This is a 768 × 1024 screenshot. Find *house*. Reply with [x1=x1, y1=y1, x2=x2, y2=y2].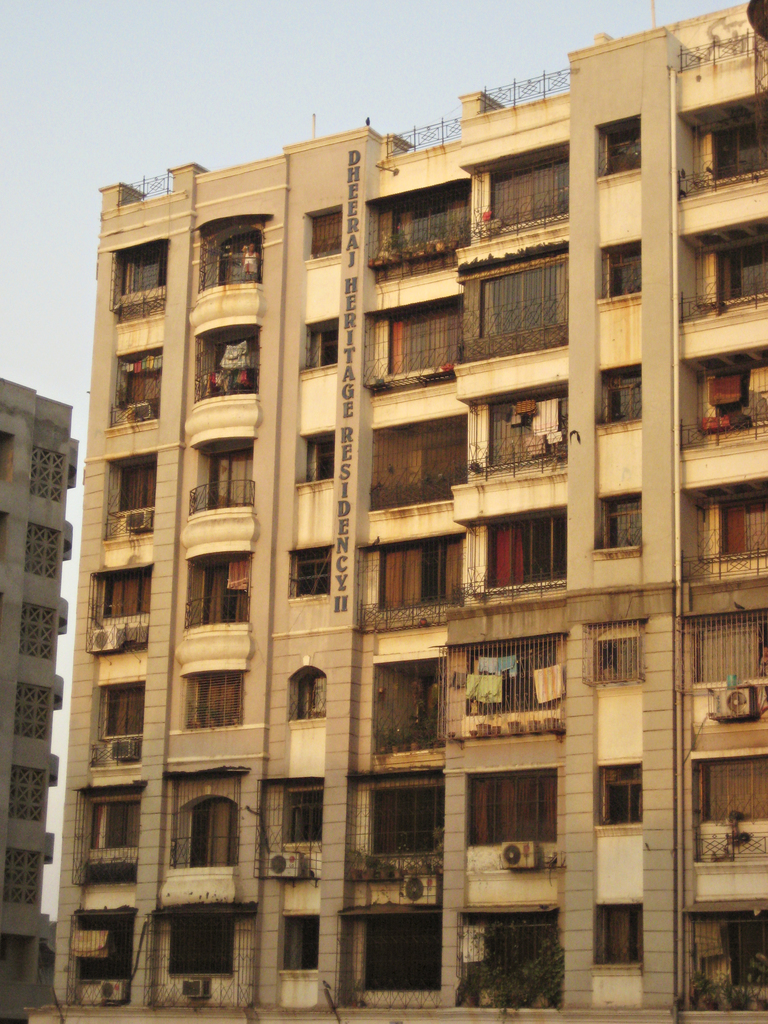
[x1=0, y1=374, x2=85, y2=1023].
